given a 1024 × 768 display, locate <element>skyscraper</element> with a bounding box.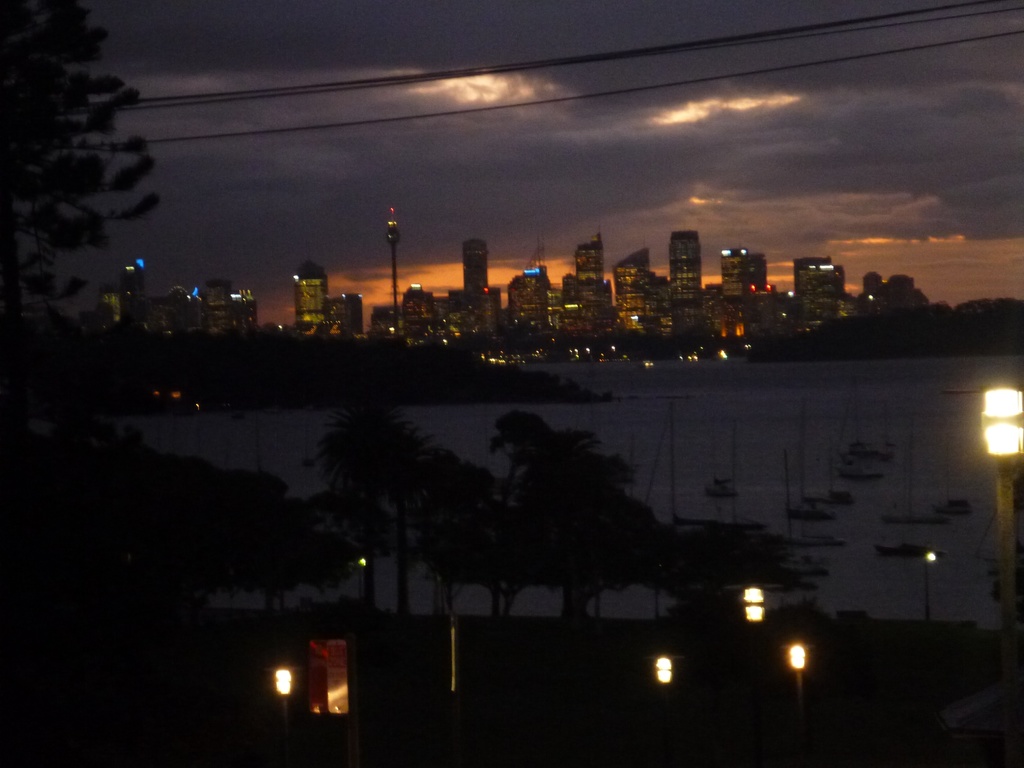
Located: [left=607, top=239, right=651, bottom=335].
